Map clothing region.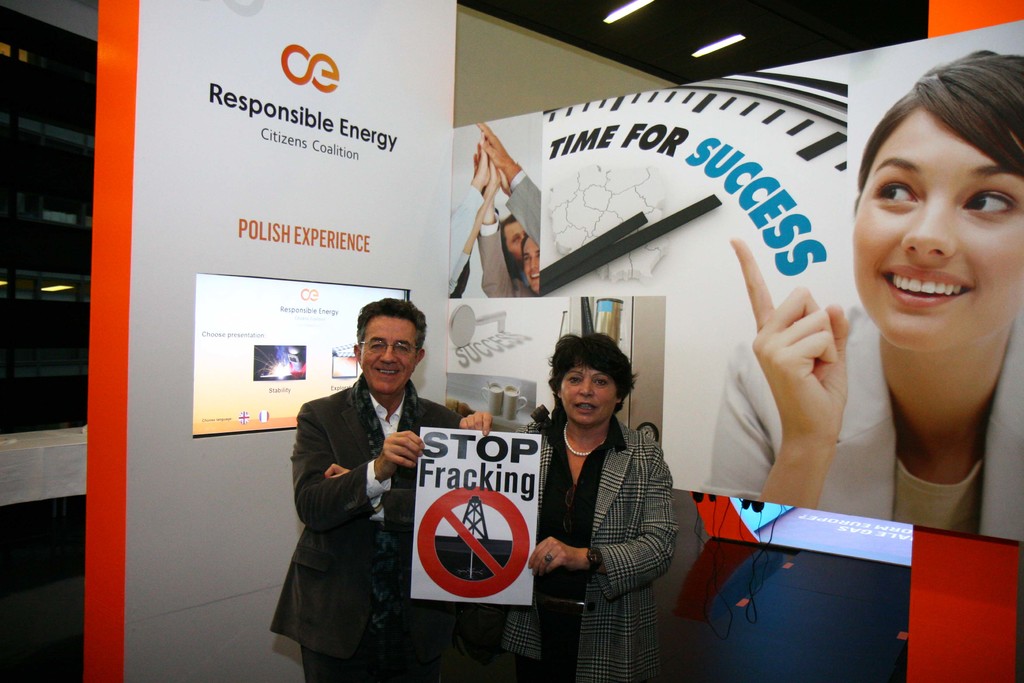
Mapped to (266, 374, 456, 678).
